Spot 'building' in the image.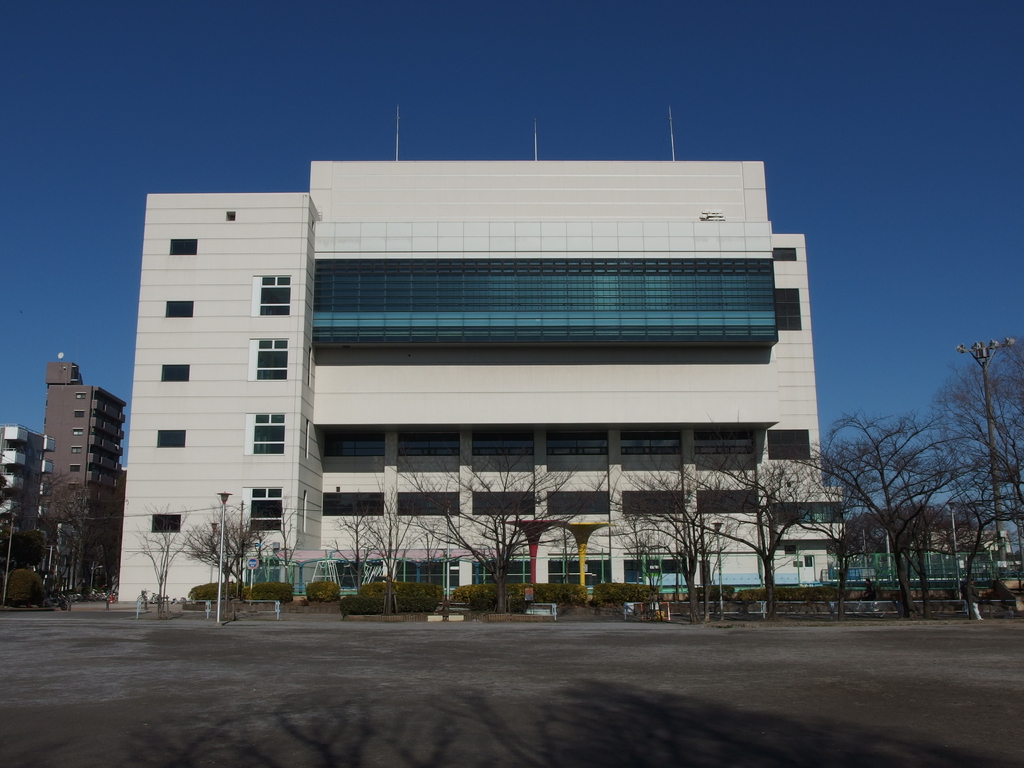
'building' found at [left=114, top=100, right=845, bottom=604].
